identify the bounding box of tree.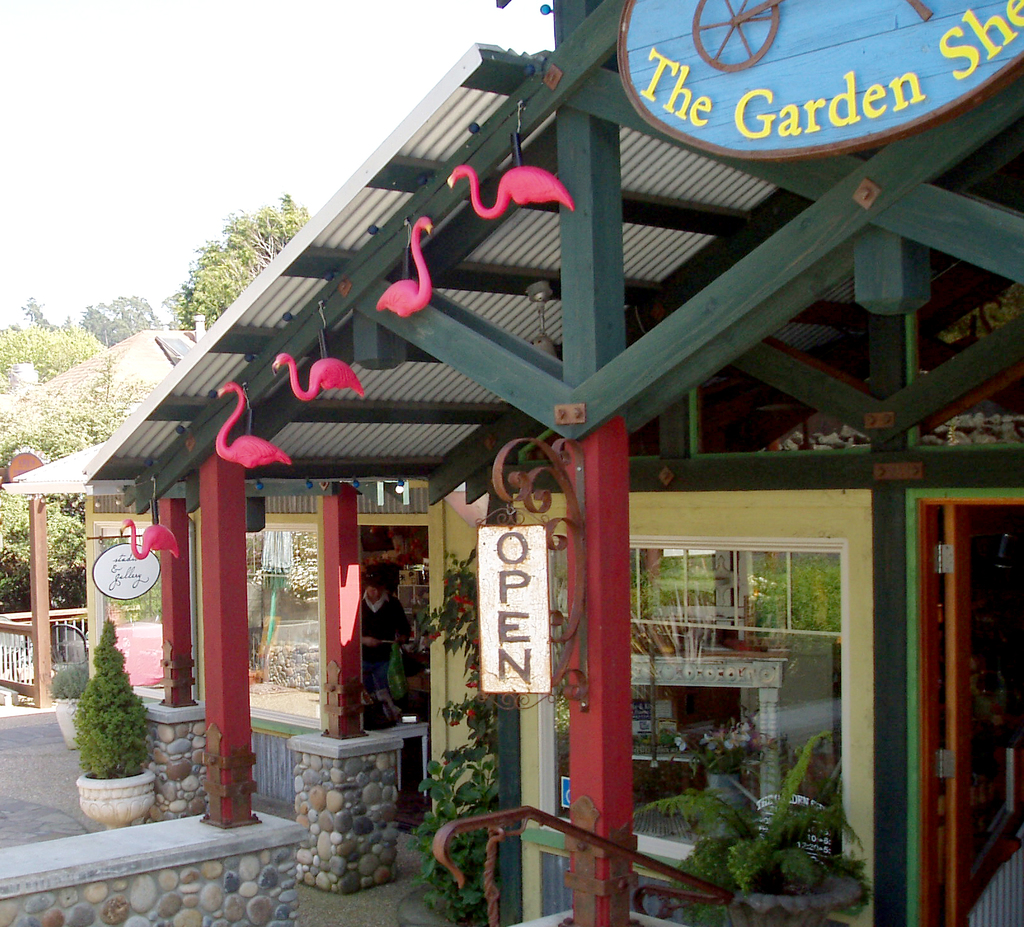
BBox(182, 192, 312, 335).
